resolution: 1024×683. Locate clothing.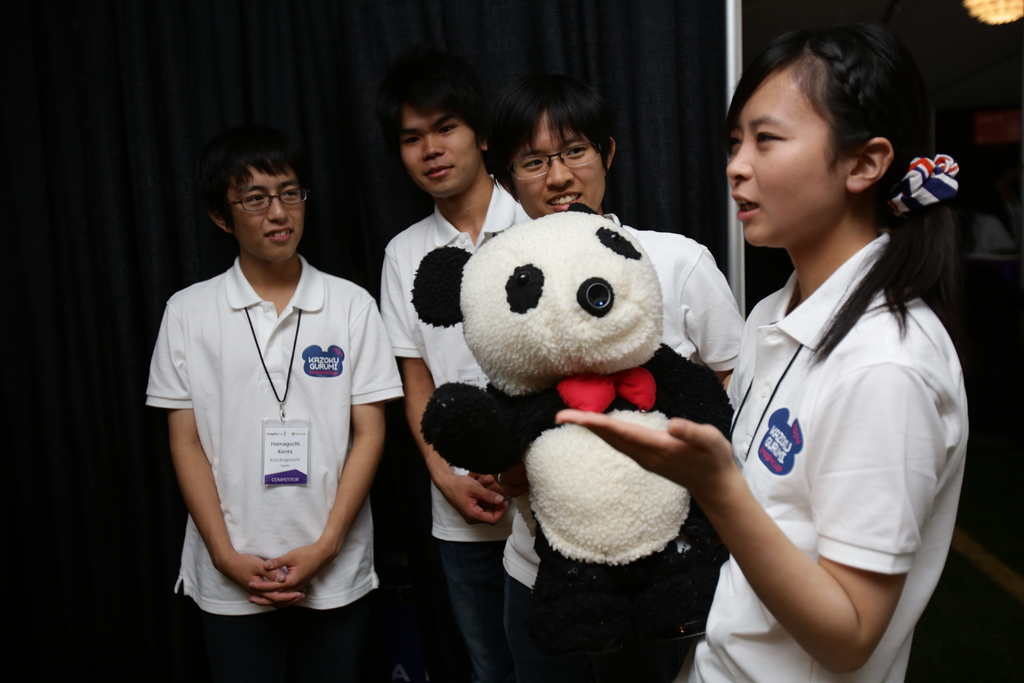
locate(144, 259, 404, 682).
